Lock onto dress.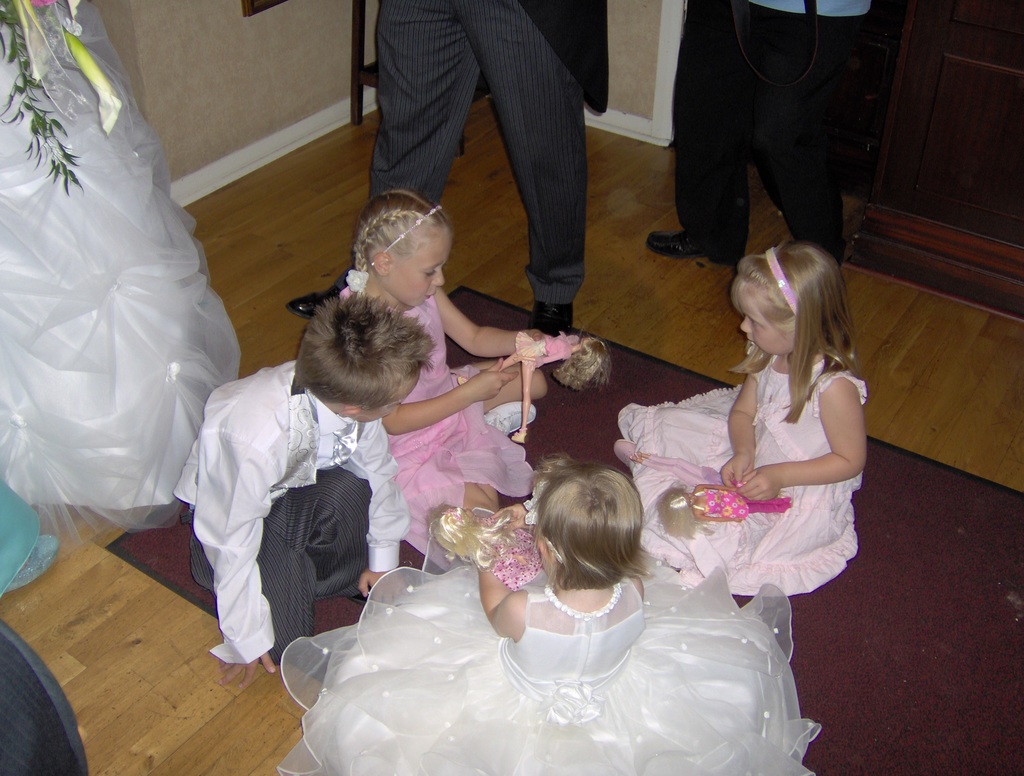
Locked: 480, 516, 544, 595.
